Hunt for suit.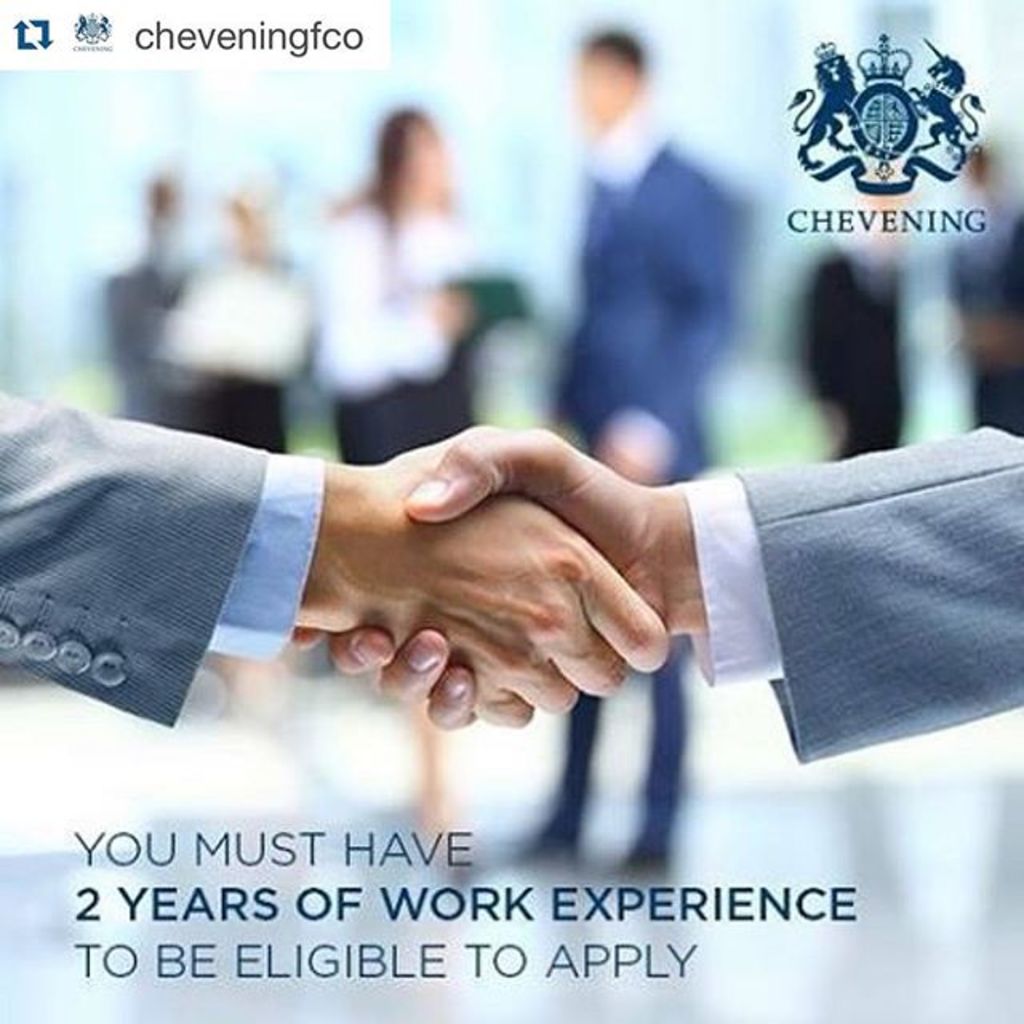
Hunted down at 667:418:1022:758.
